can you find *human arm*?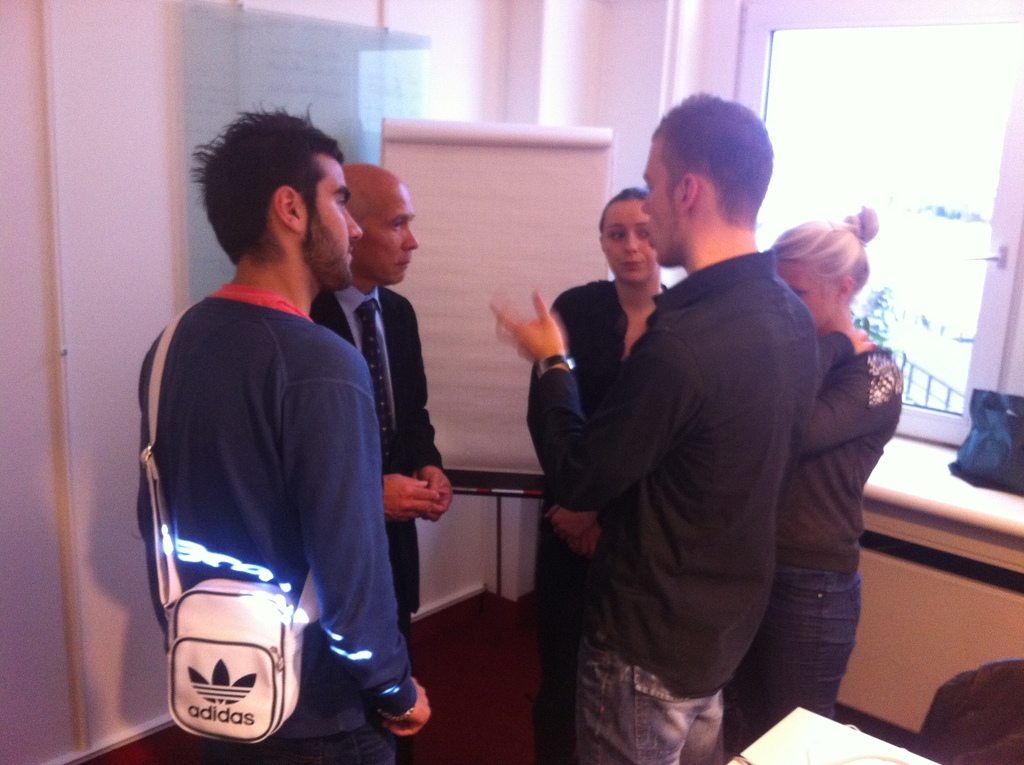
Yes, bounding box: Rect(287, 351, 443, 752).
